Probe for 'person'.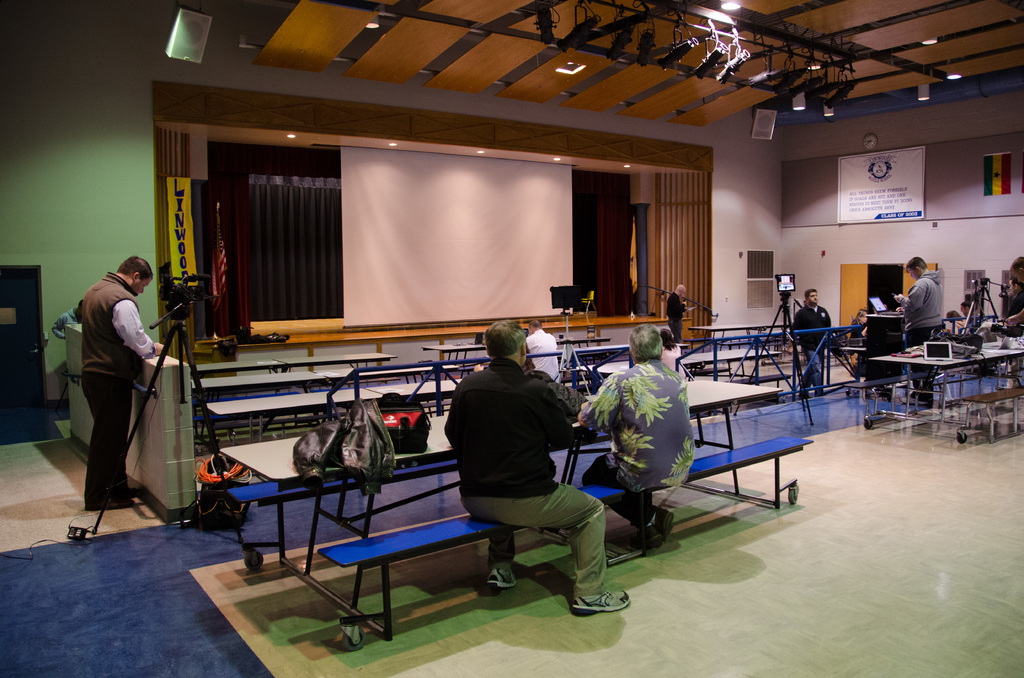
Probe result: [48,305,85,337].
